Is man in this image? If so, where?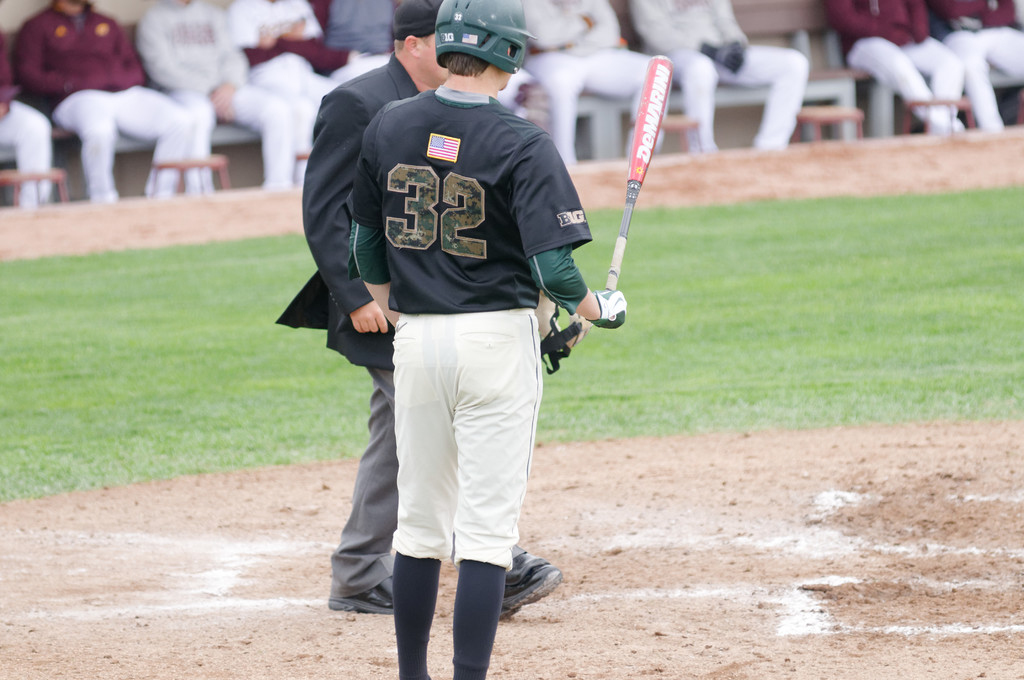
Yes, at 11/0/192/202.
